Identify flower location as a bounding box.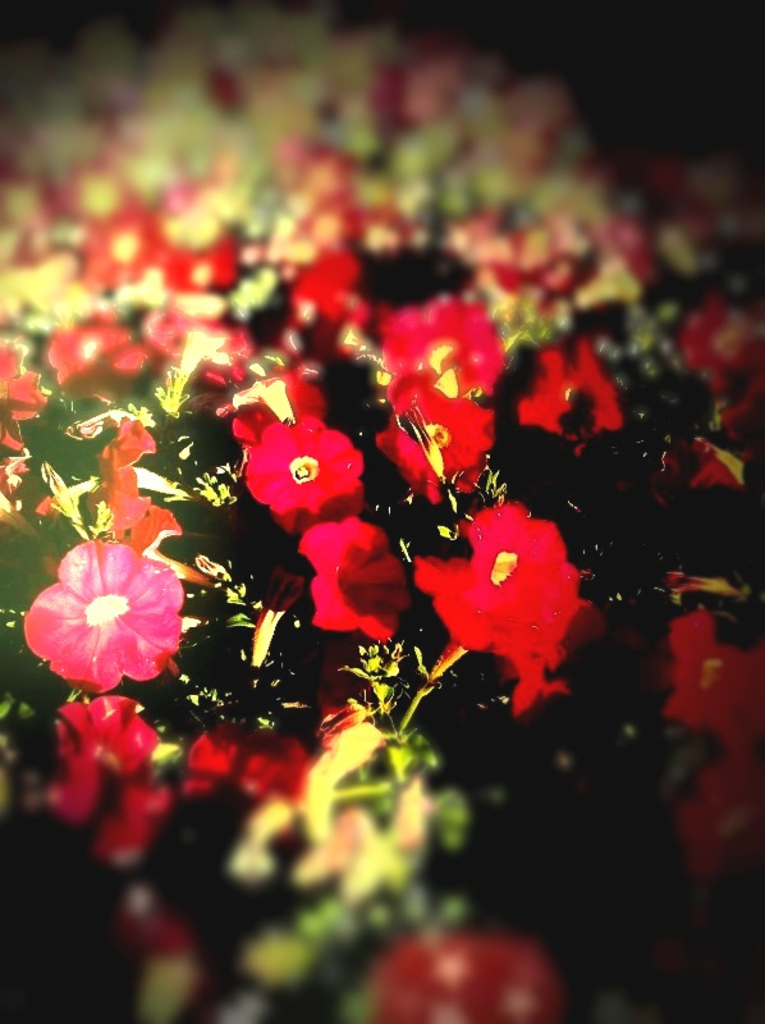
x1=36, y1=293, x2=138, y2=383.
